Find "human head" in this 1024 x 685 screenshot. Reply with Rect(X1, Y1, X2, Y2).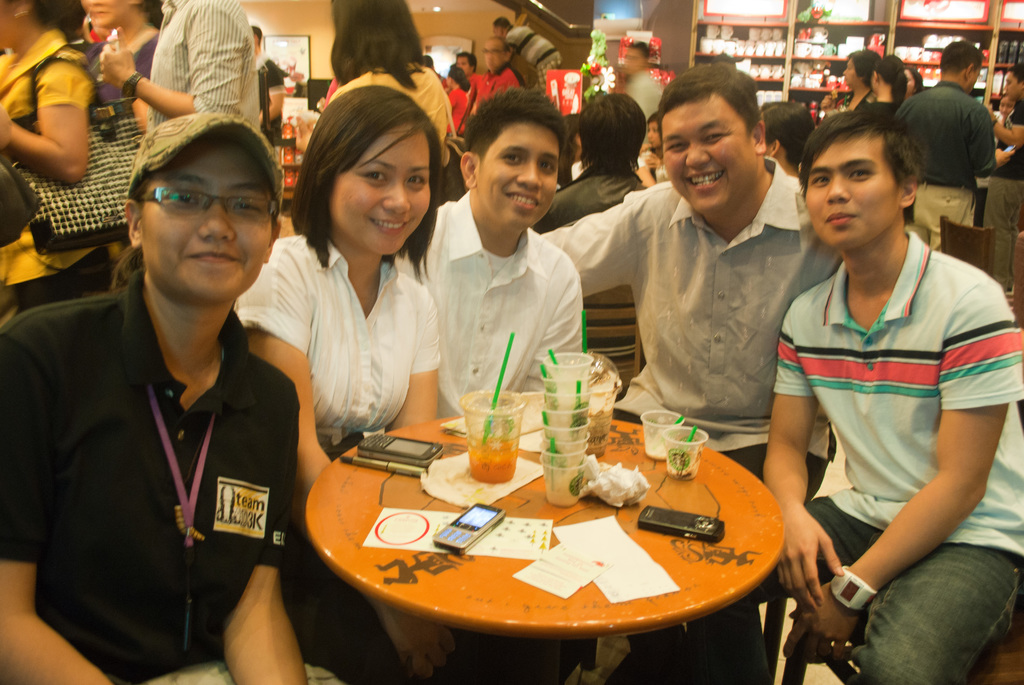
Rect(0, 0, 90, 47).
